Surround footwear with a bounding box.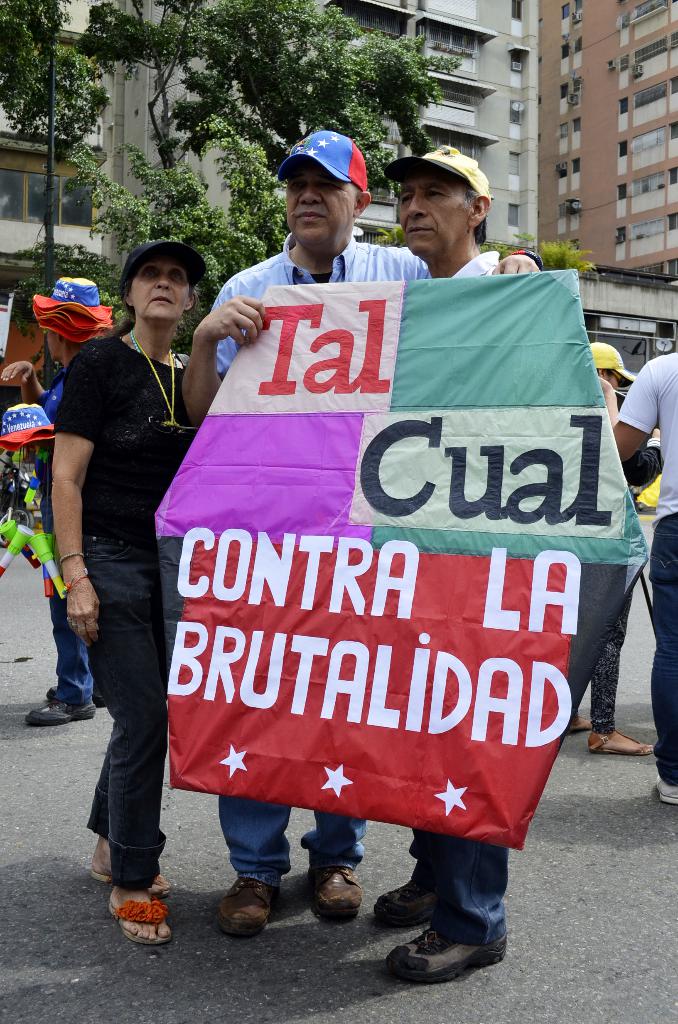
bbox=[101, 895, 172, 950].
